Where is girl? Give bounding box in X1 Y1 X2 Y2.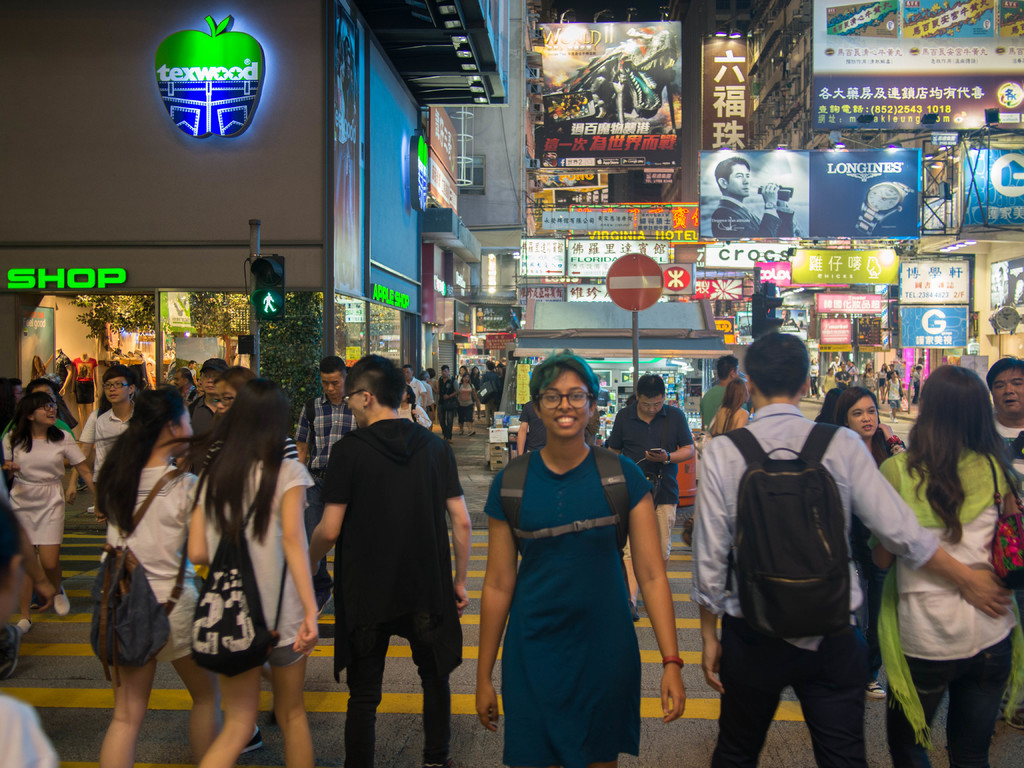
840 386 911 696.
